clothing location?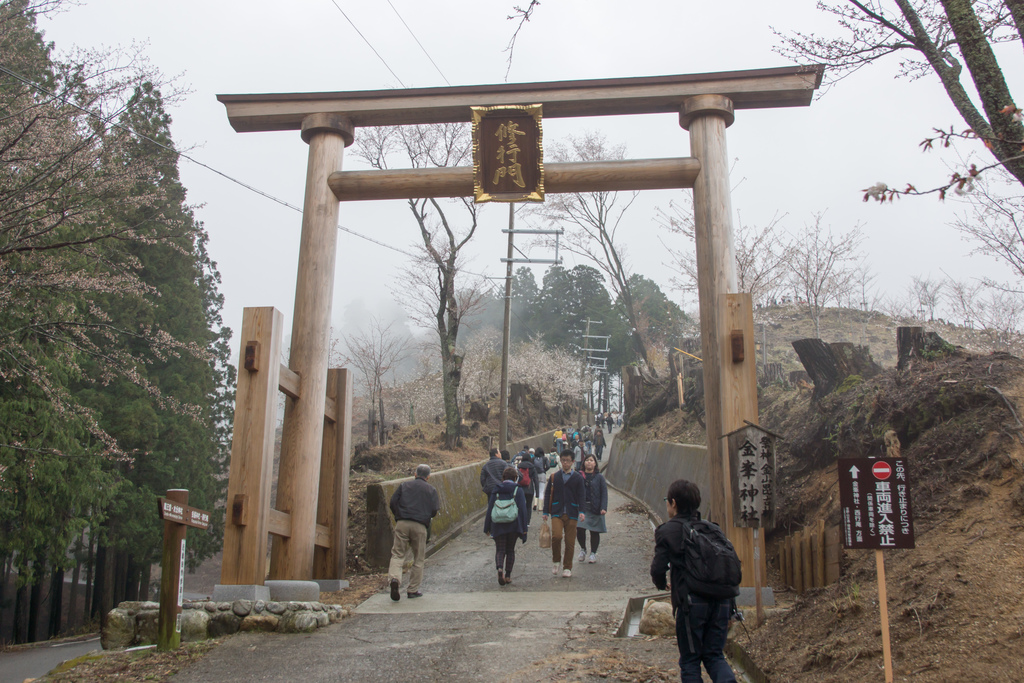
Rect(484, 481, 529, 577)
